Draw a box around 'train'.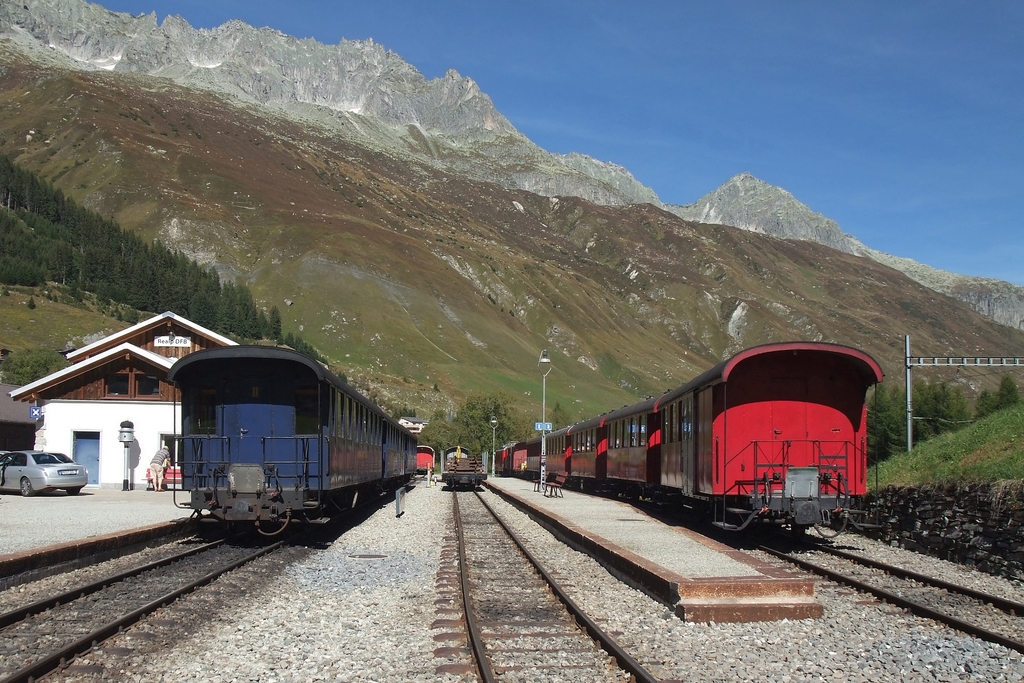
418,445,434,472.
